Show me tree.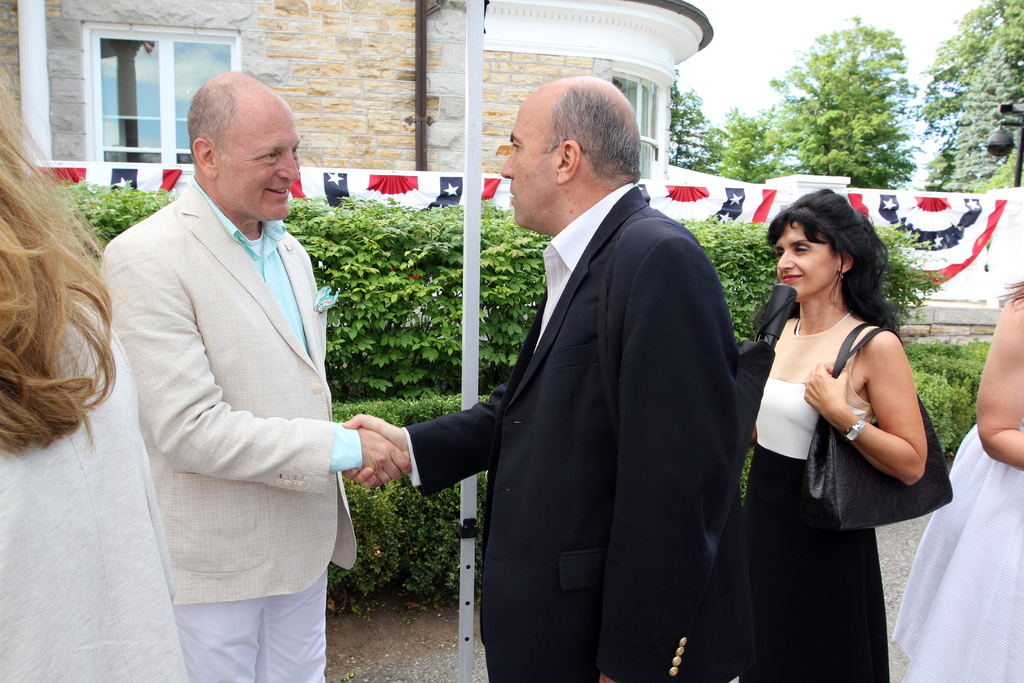
tree is here: [924, 0, 1023, 191].
